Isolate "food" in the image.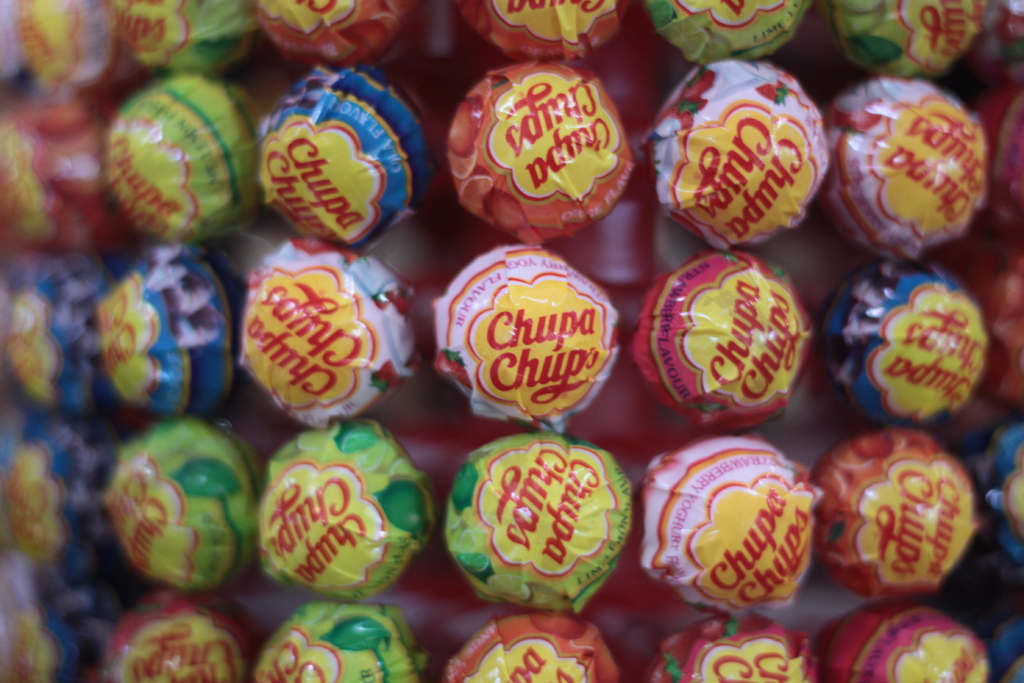
Isolated region: <region>448, 53, 640, 229</region>.
